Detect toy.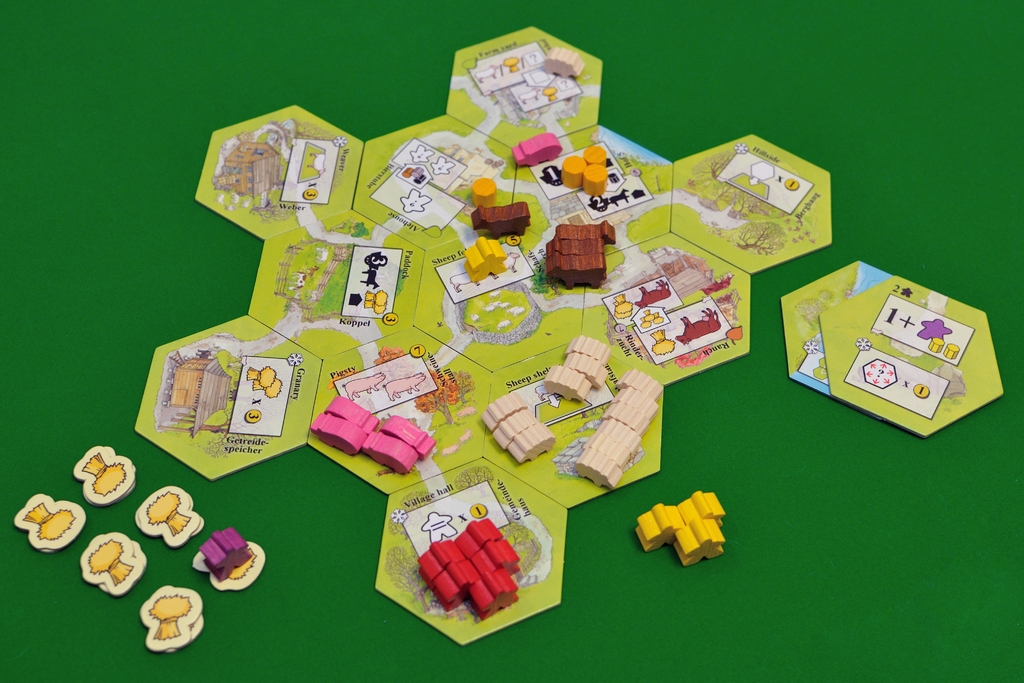
Detected at {"x1": 501, "y1": 411, "x2": 525, "y2": 439}.
